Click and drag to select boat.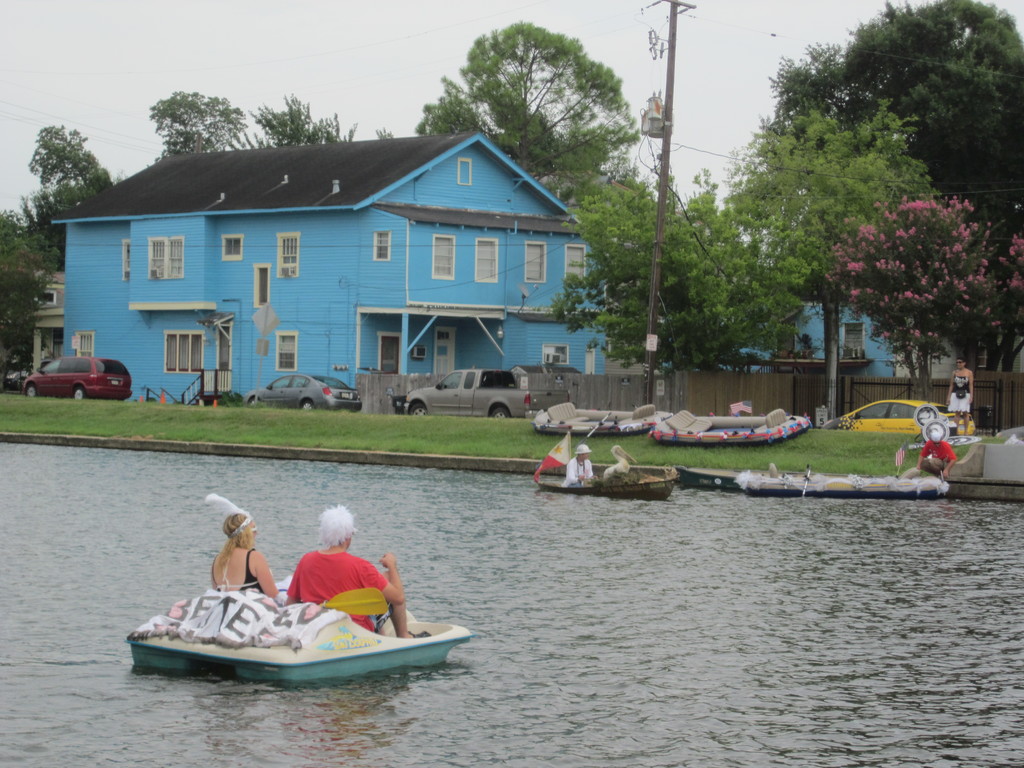
Selection: 537 456 675 506.
